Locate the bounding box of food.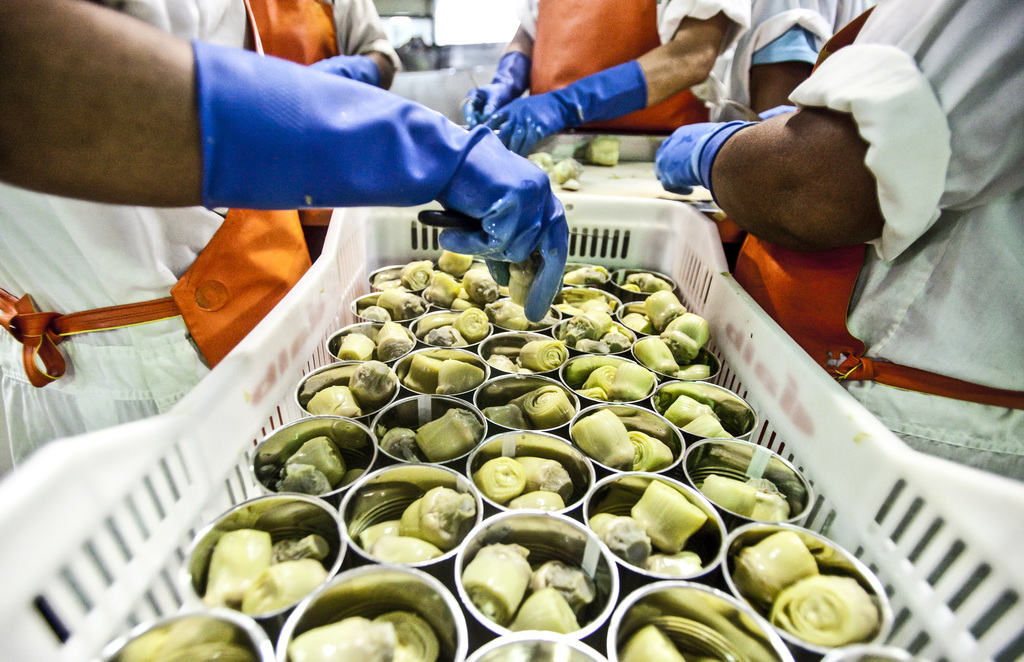
Bounding box: x1=796, y1=572, x2=885, y2=647.
